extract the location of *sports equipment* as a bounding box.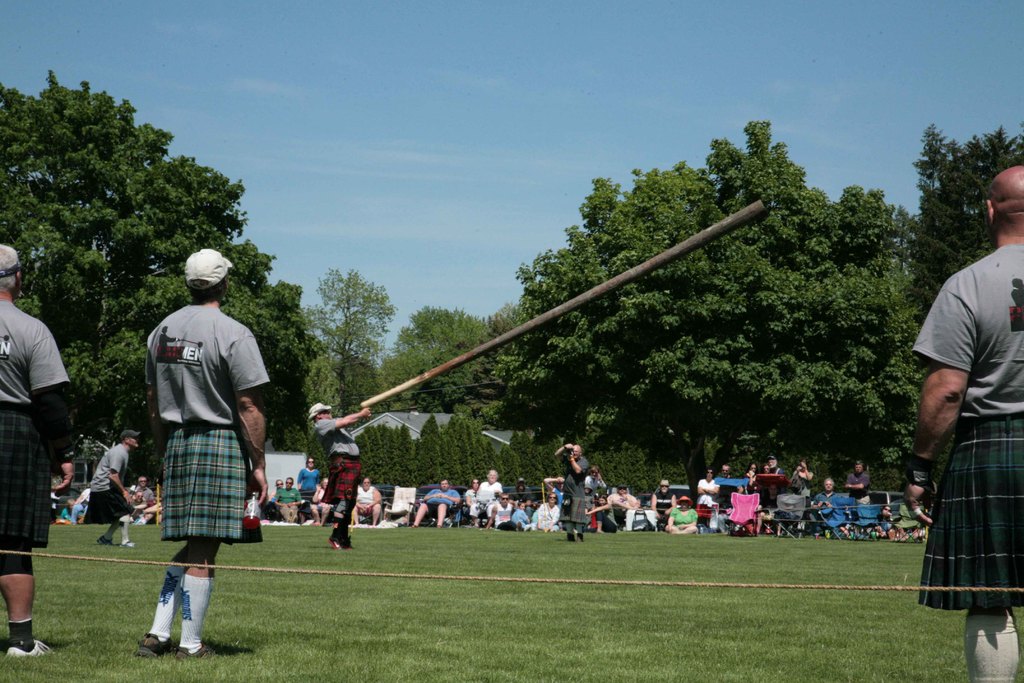
<bbox>358, 193, 770, 407</bbox>.
